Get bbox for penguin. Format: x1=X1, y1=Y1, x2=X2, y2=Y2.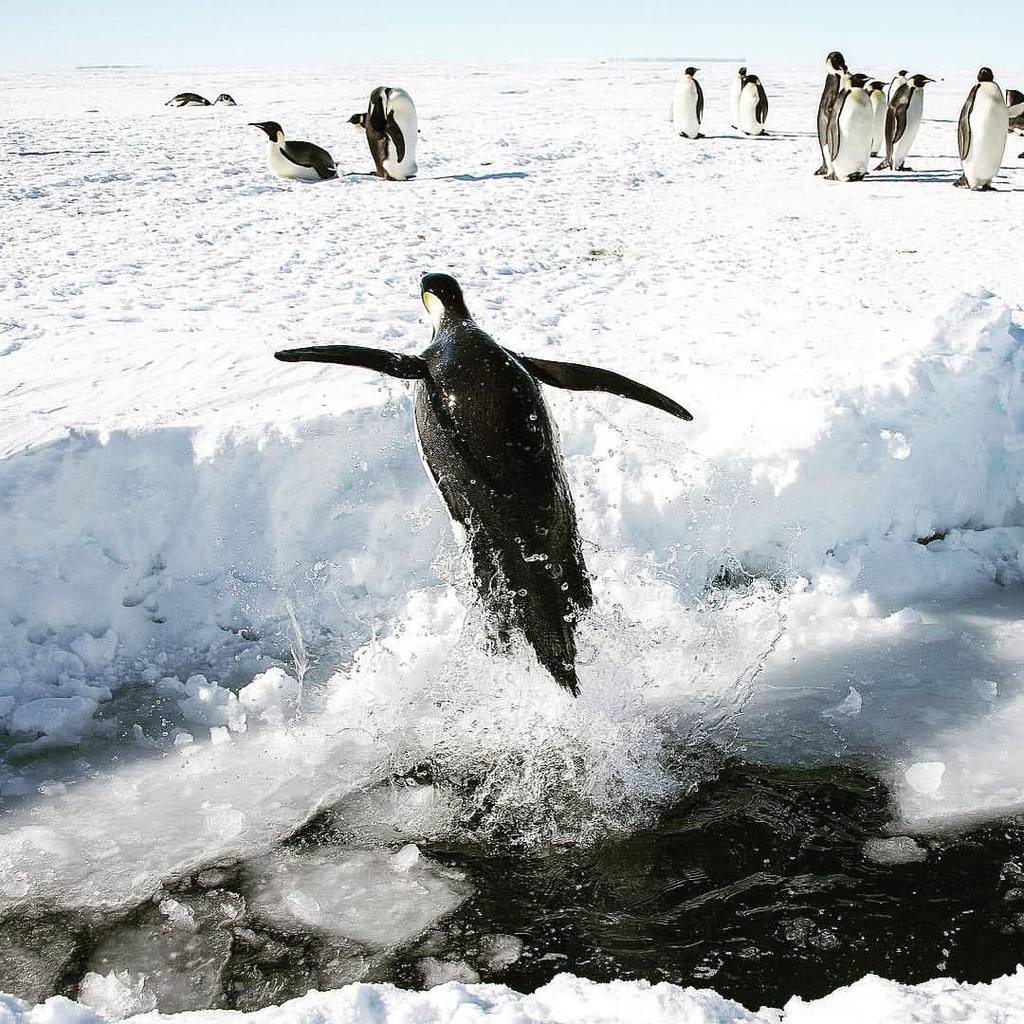
x1=673, y1=66, x2=704, y2=142.
